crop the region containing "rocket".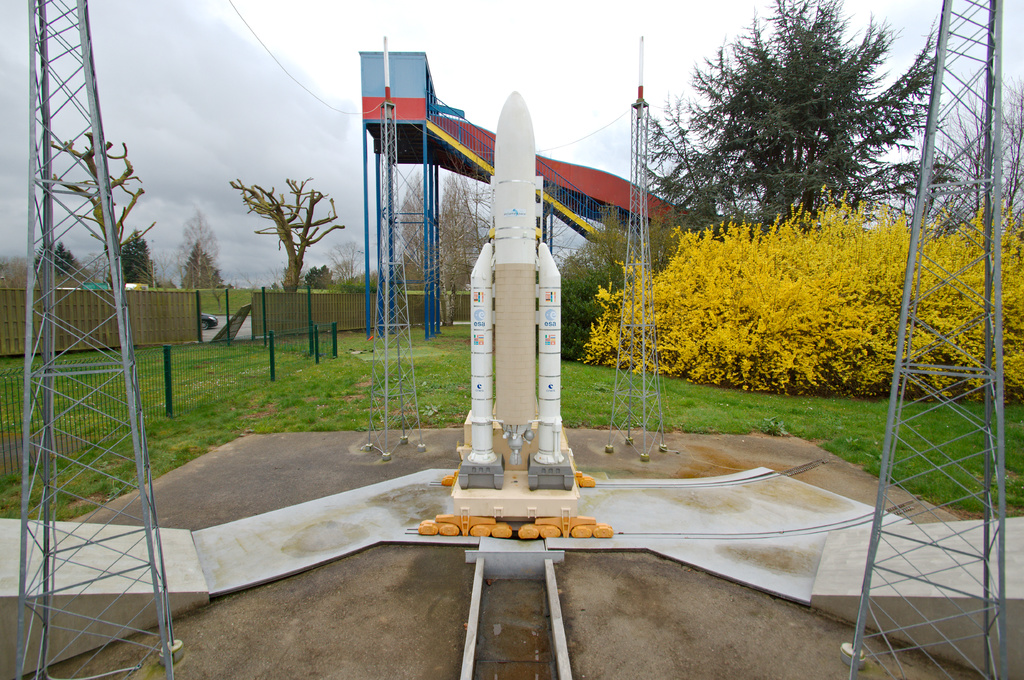
Crop region: bbox(463, 78, 586, 477).
